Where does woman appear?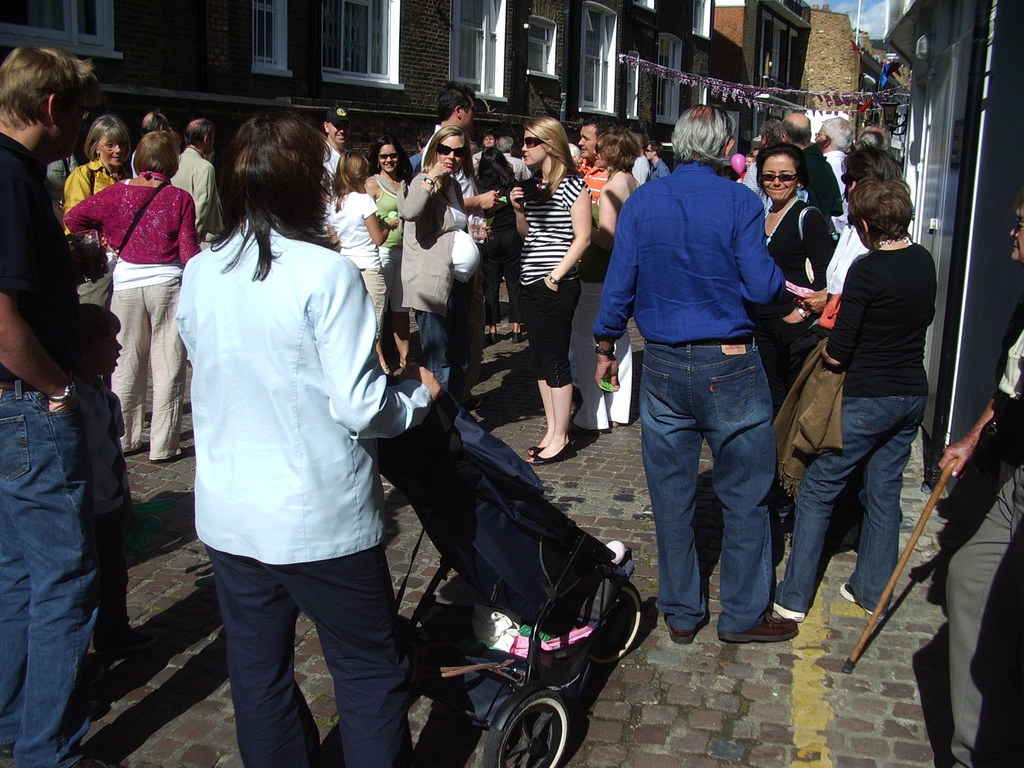
Appears at <region>743, 139, 835, 522</region>.
